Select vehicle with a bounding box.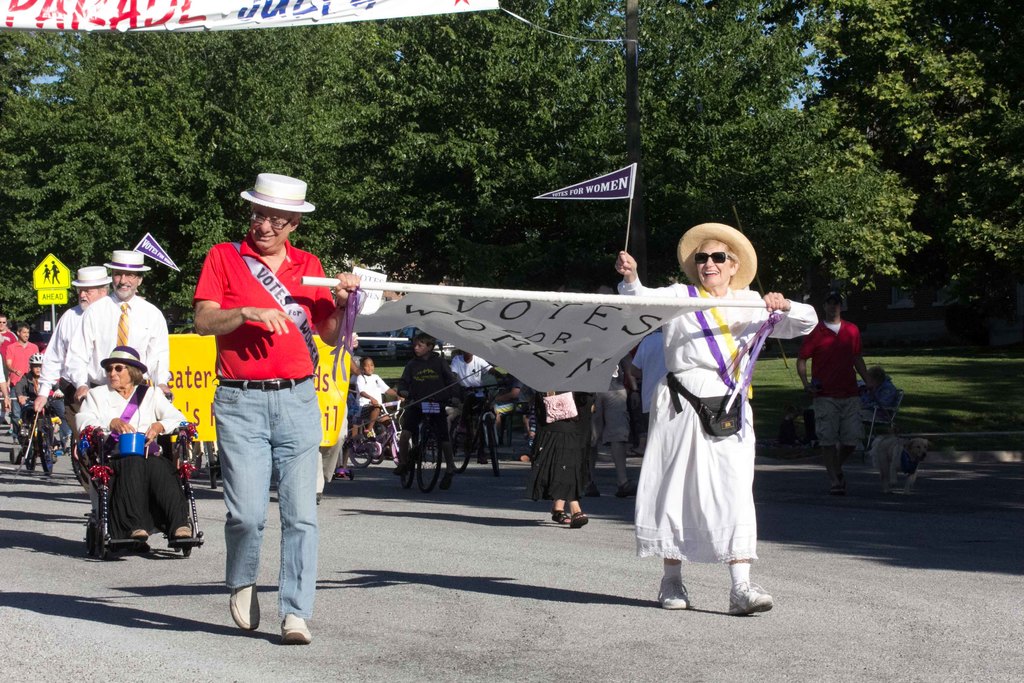
{"x1": 14, "y1": 408, "x2": 61, "y2": 479}.
